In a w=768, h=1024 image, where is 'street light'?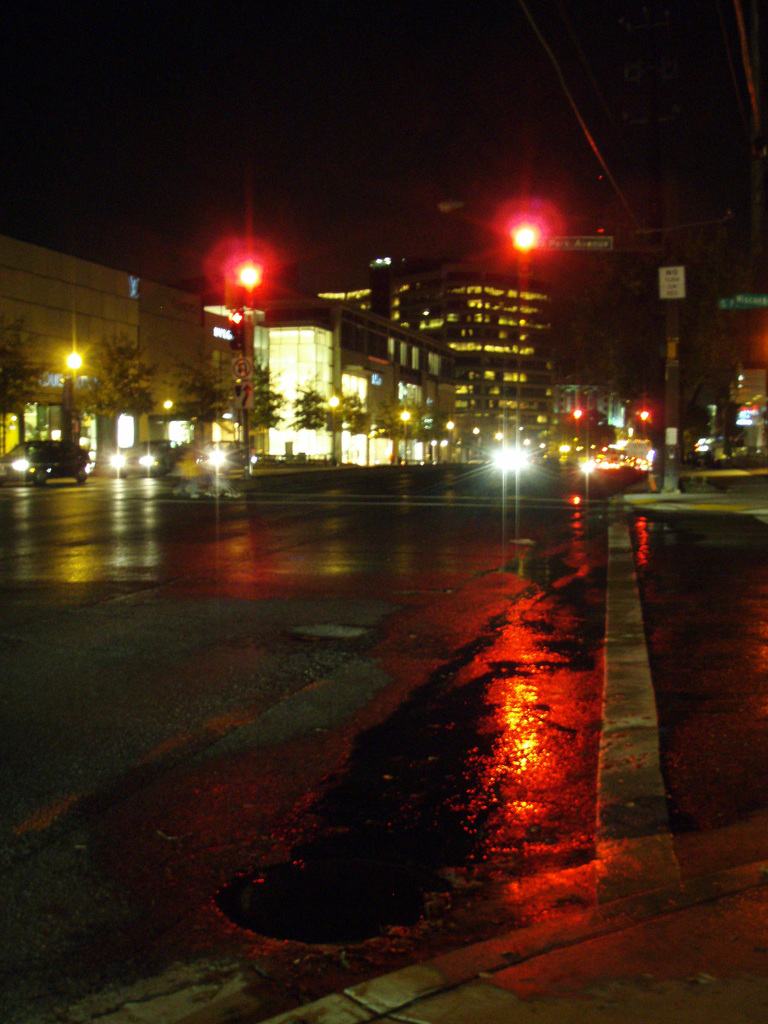
Rect(209, 255, 265, 496).
